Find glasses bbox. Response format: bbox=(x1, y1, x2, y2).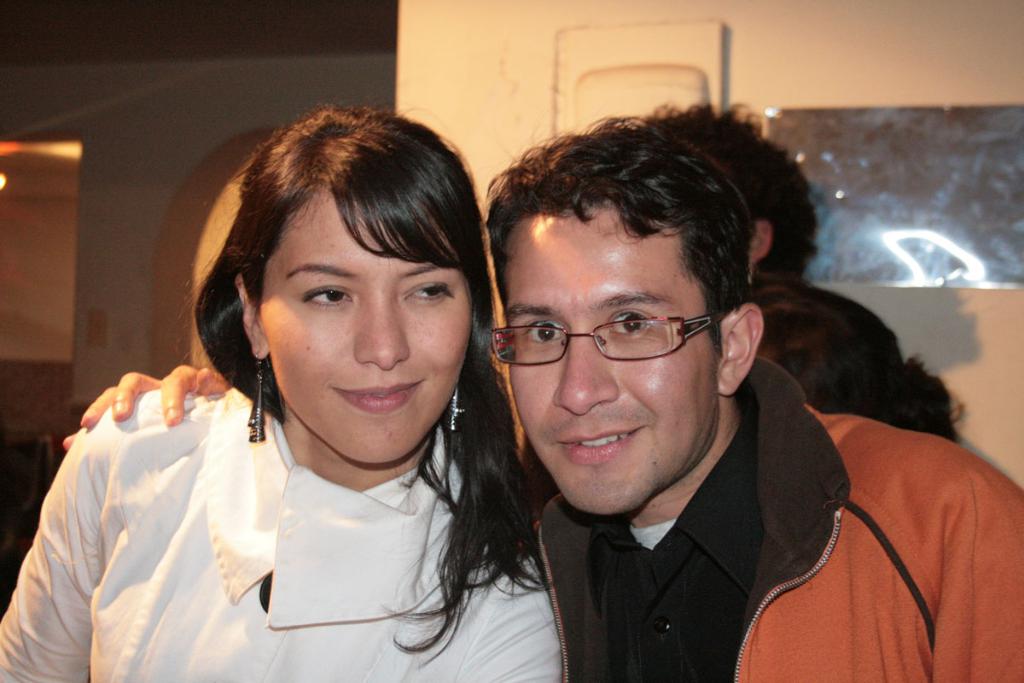
bbox=(488, 308, 741, 365).
